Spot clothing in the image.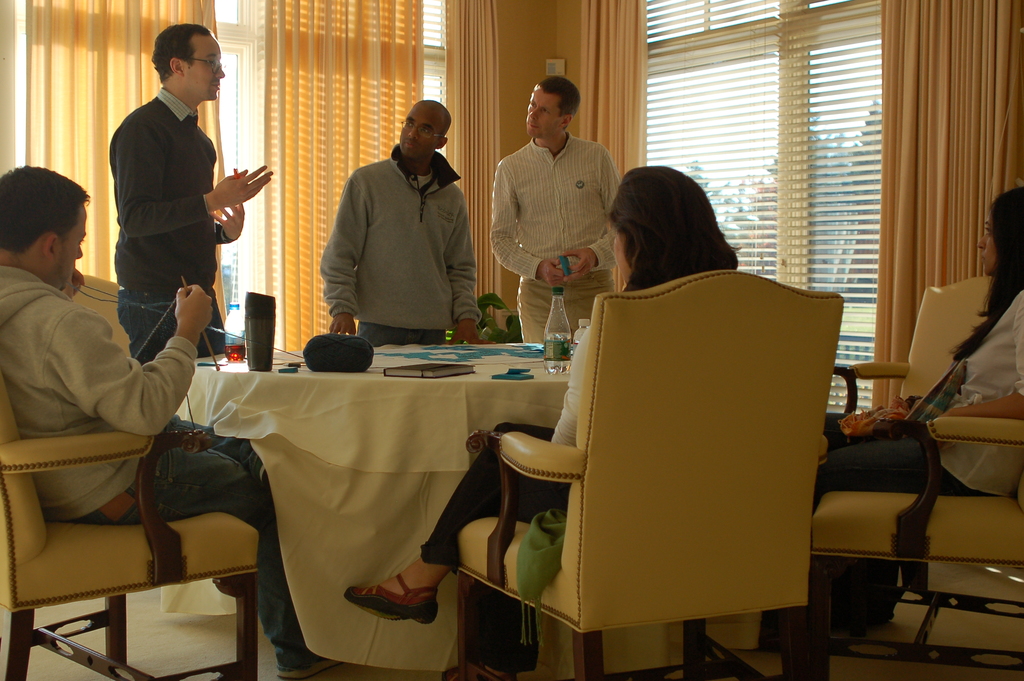
clothing found at BBox(818, 274, 1023, 591).
